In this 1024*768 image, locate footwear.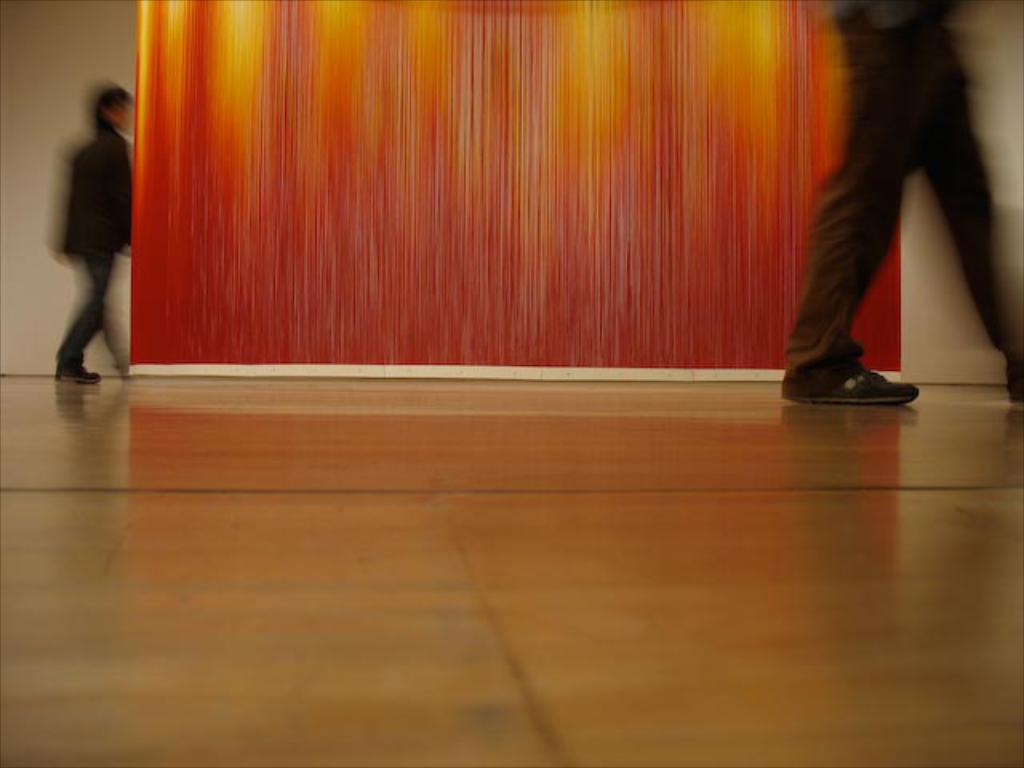
Bounding box: crop(54, 365, 99, 389).
